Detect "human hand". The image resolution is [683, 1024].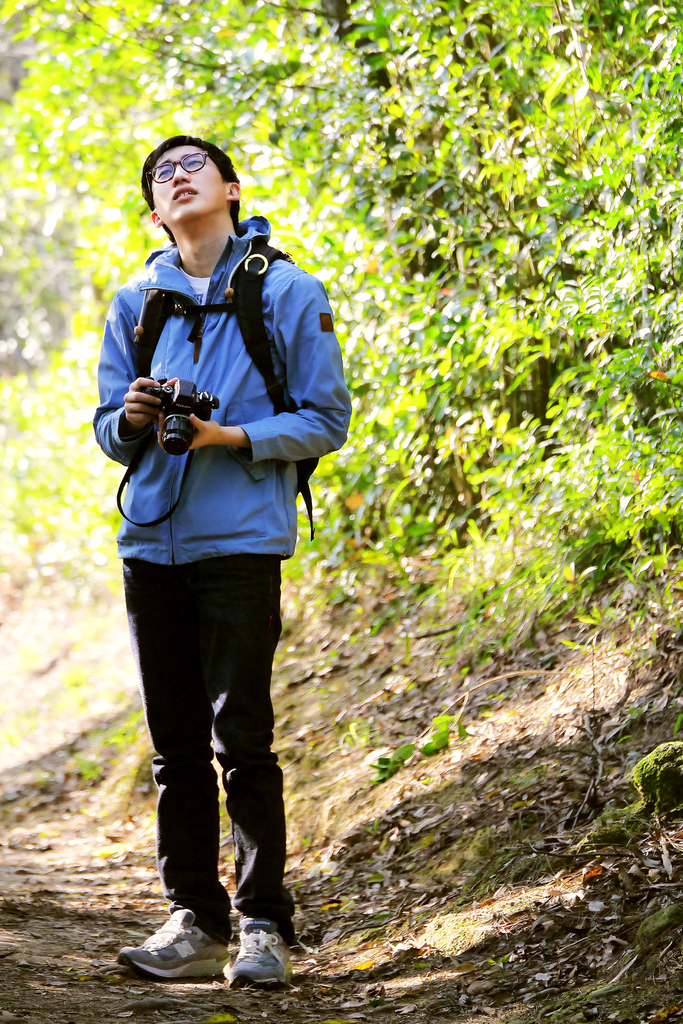
bbox(158, 373, 208, 451).
